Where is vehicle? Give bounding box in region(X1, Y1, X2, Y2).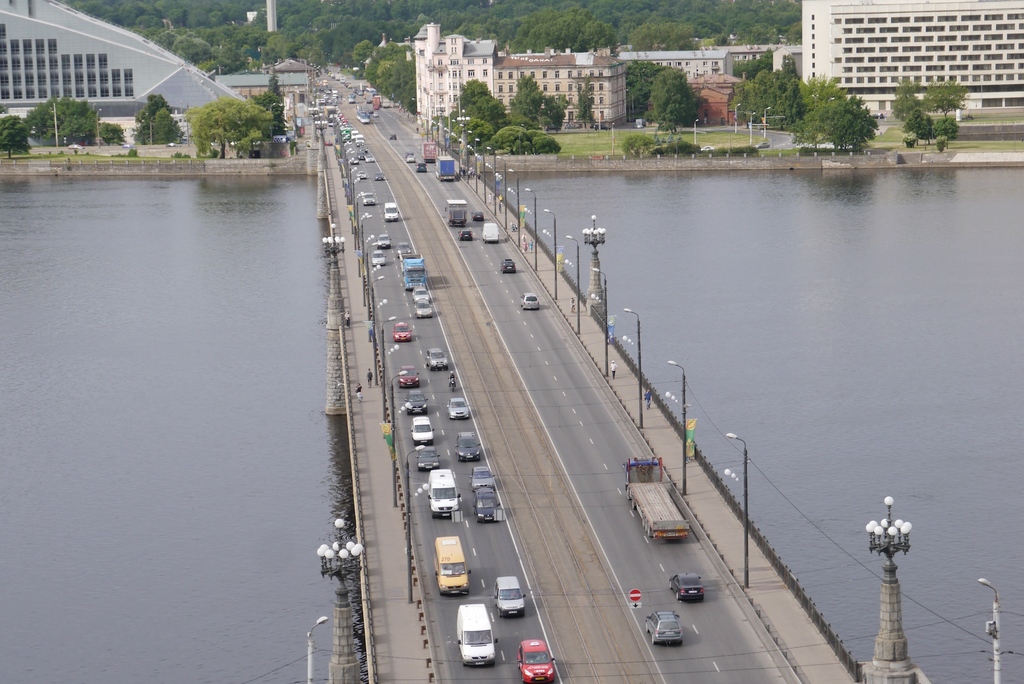
region(372, 248, 388, 268).
